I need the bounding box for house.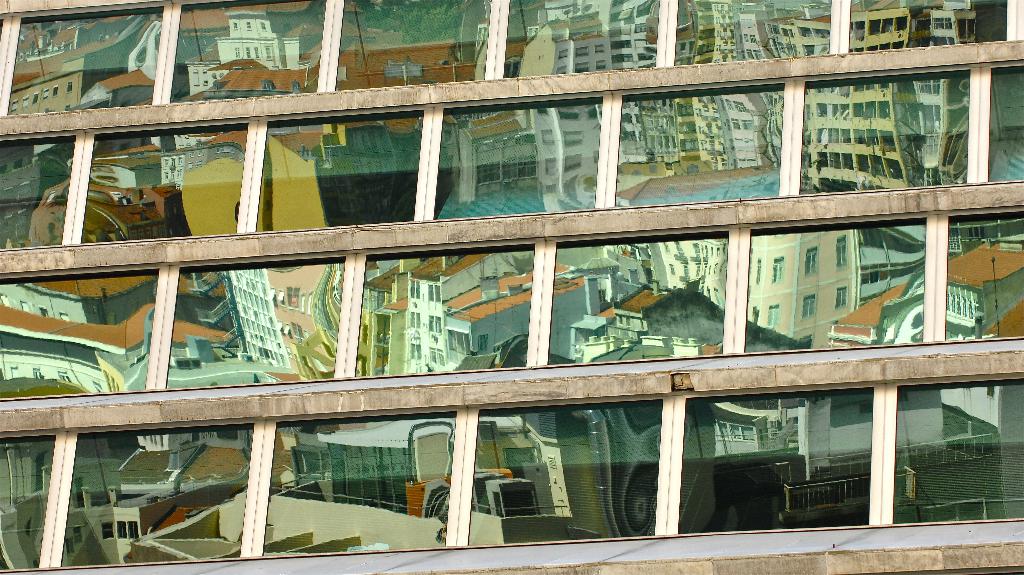
Here it is: 547:242:725:359.
